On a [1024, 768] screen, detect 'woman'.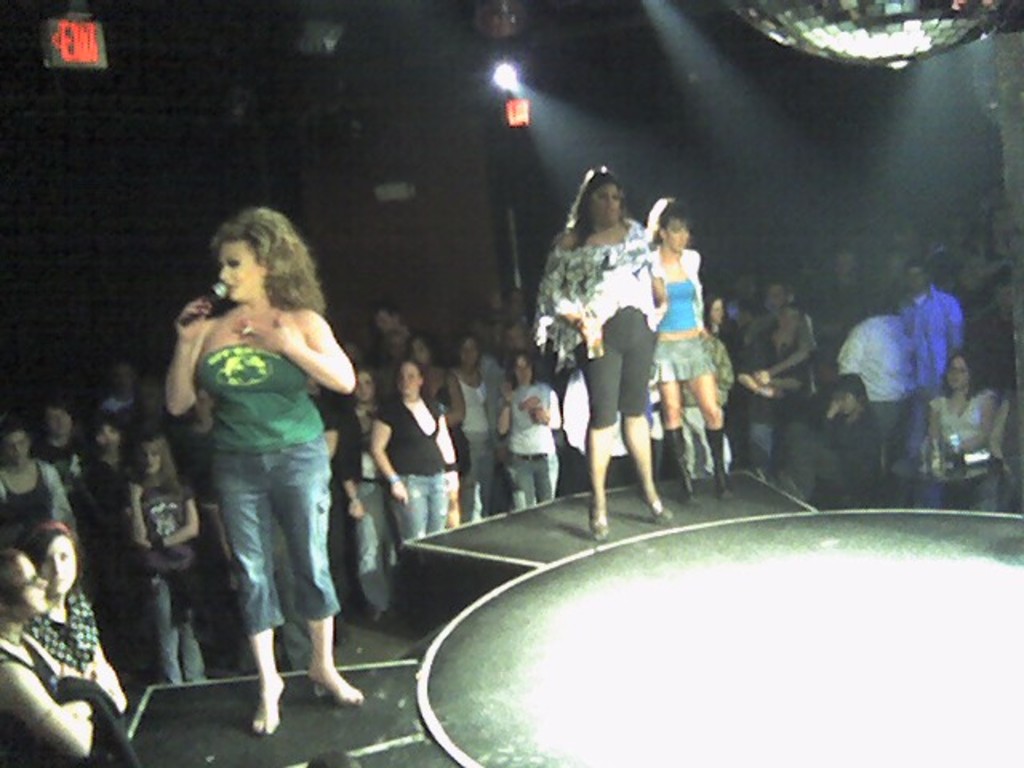
(13,525,136,712).
